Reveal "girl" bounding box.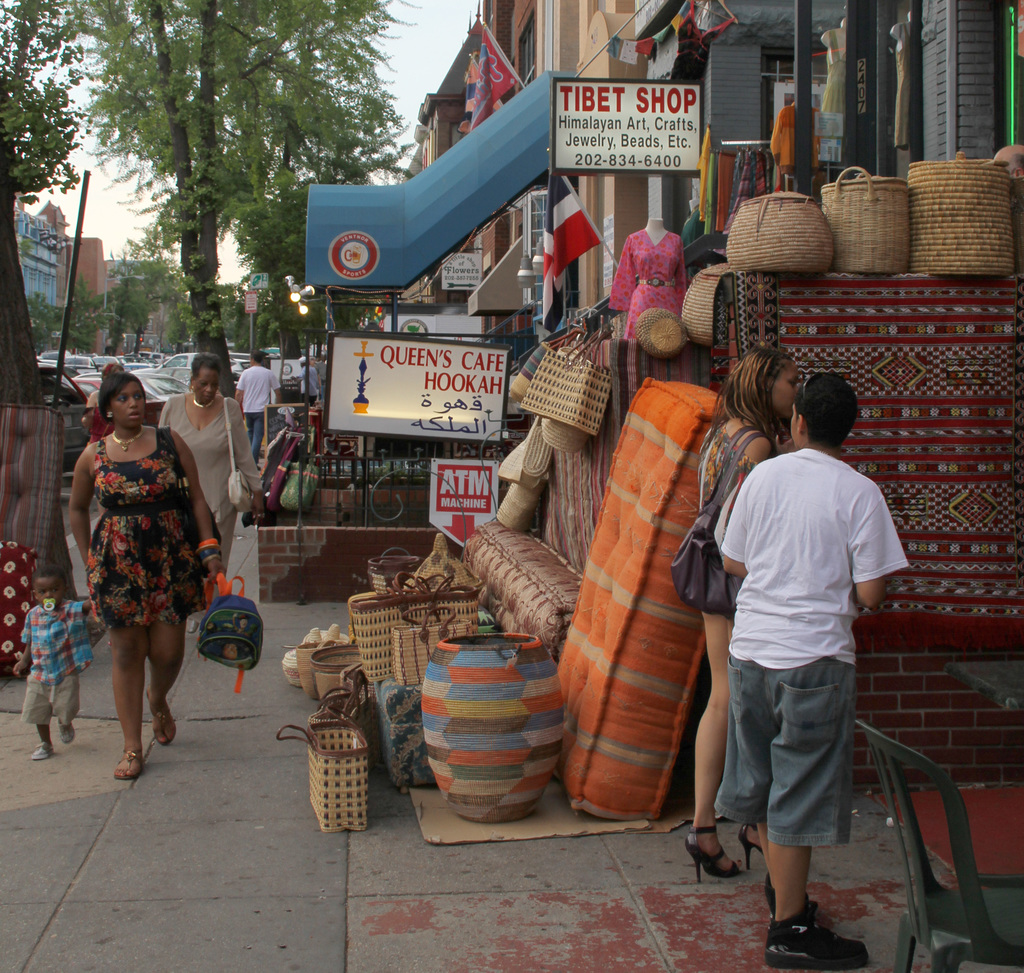
Revealed: <region>72, 360, 228, 788</region>.
